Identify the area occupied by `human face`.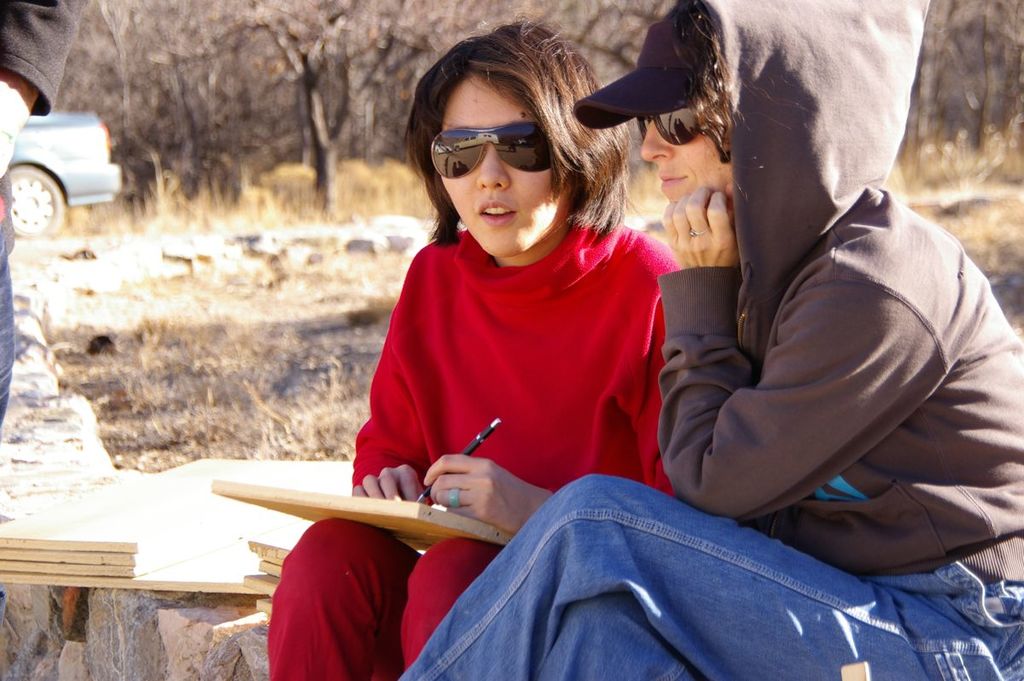
Area: {"x1": 641, "y1": 118, "x2": 732, "y2": 199}.
